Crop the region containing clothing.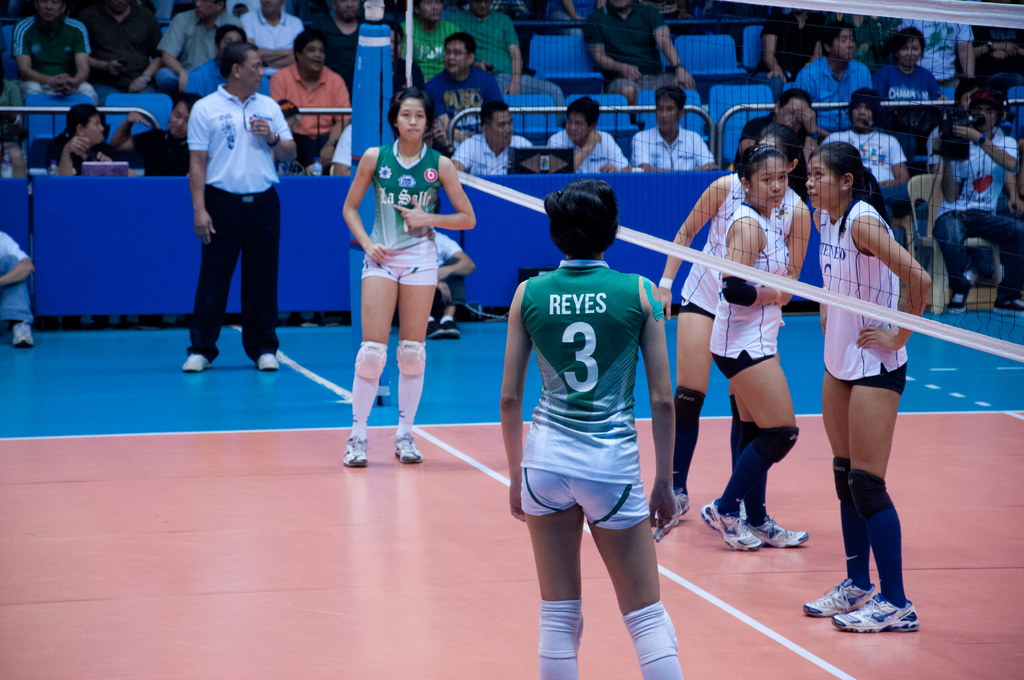
Crop region: crop(399, 19, 465, 79).
